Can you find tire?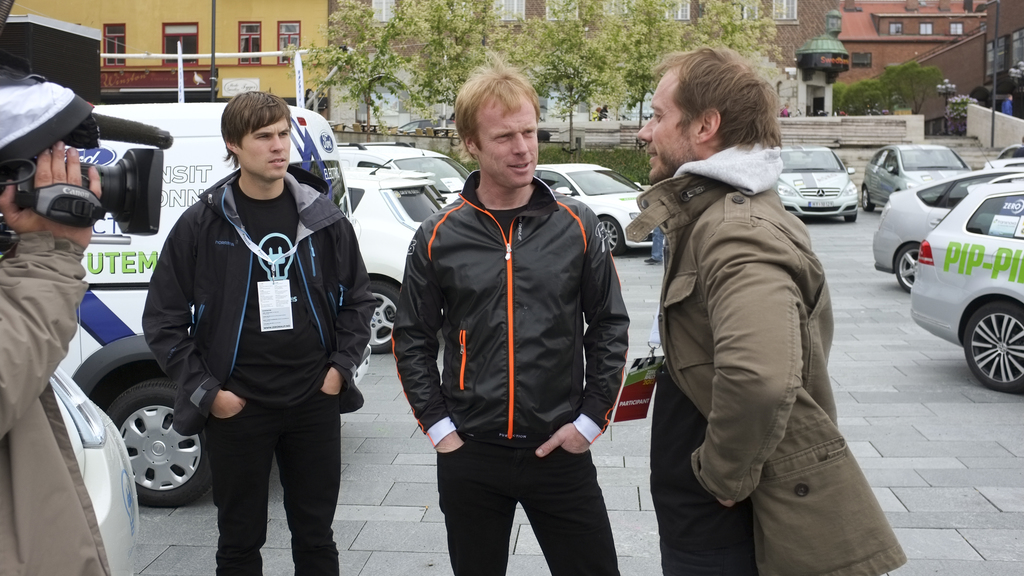
Yes, bounding box: 844:211:856:223.
